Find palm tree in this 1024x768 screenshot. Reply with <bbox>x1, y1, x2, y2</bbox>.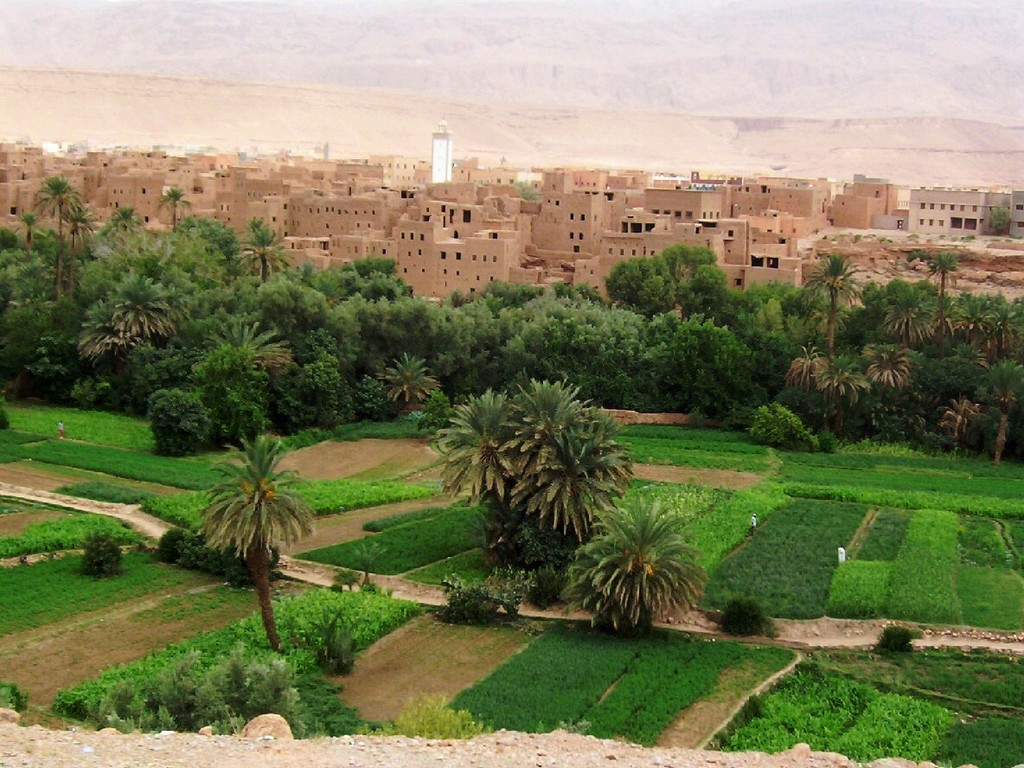
<bbox>186, 442, 315, 645</bbox>.
